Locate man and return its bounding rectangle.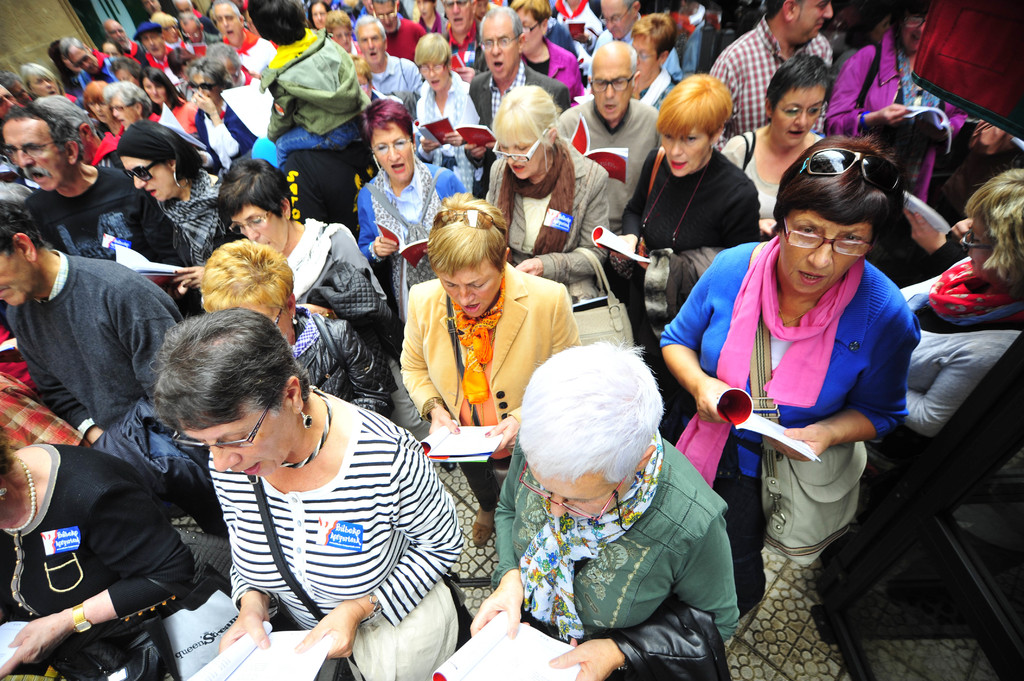
box(563, 40, 660, 240).
